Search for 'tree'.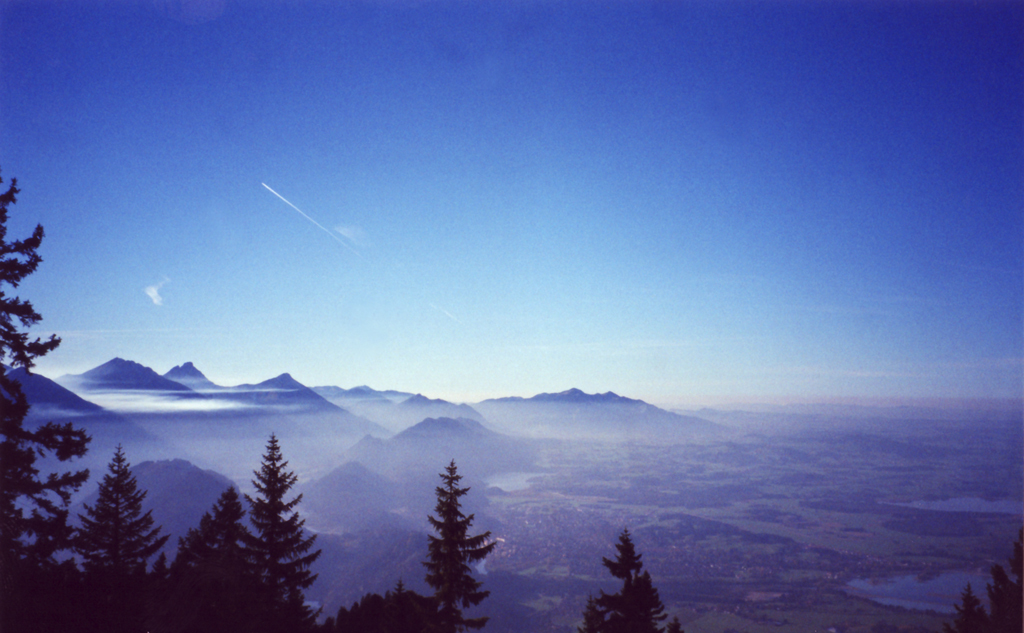
Found at <box>581,531,686,632</box>.
